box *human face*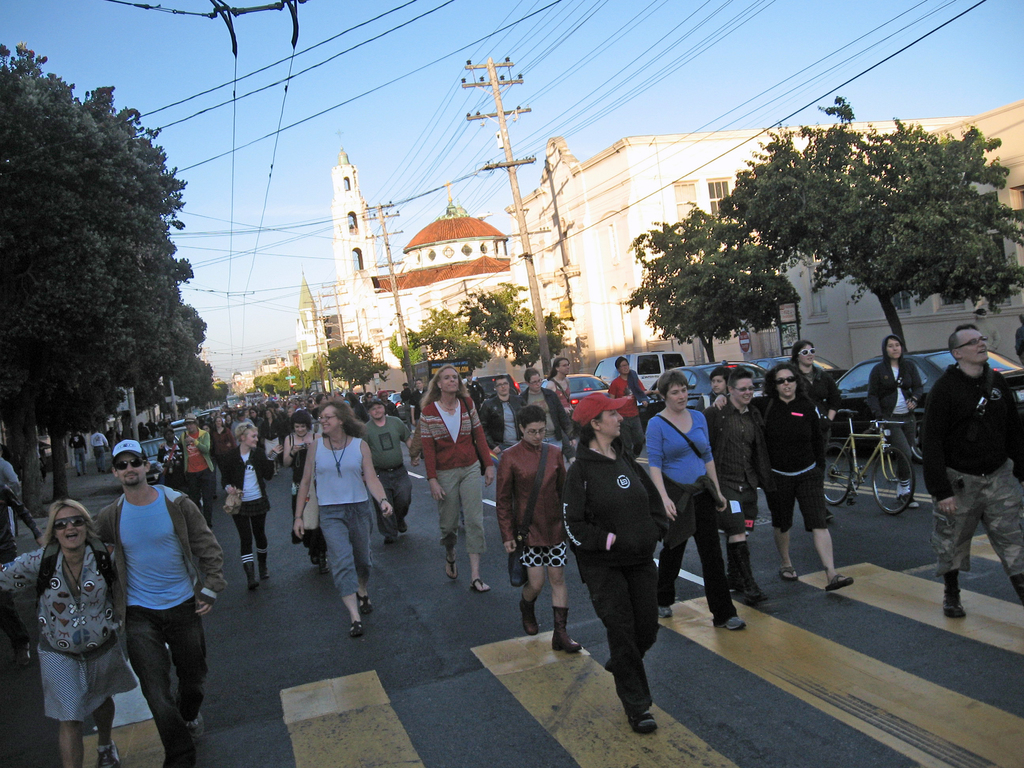
crop(371, 404, 389, 419)
